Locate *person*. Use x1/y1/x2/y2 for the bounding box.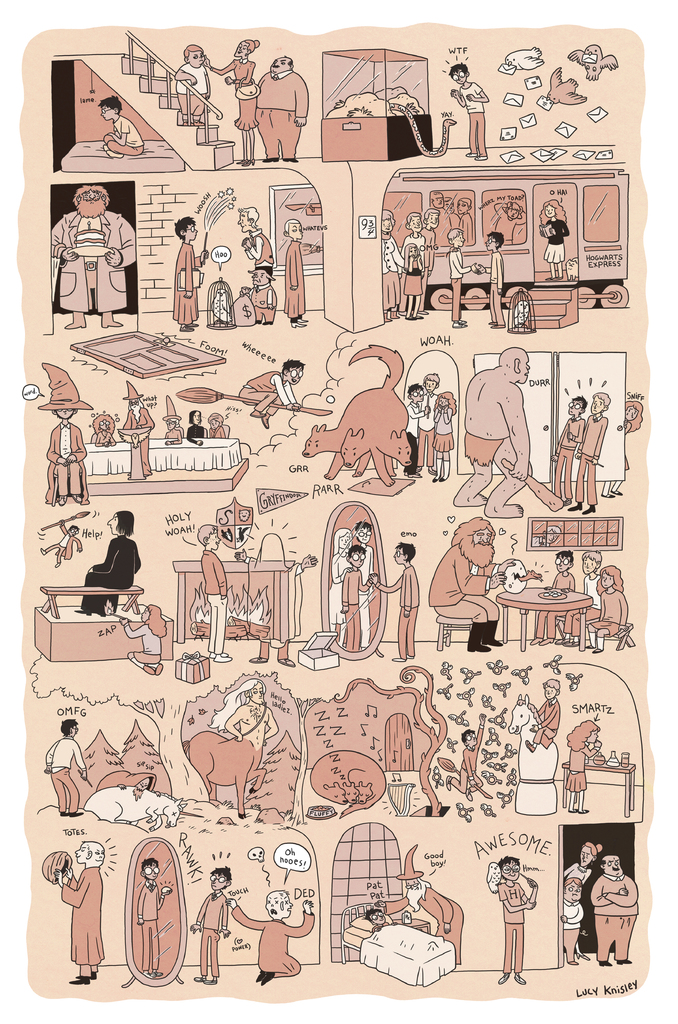
560/877/582/963.
